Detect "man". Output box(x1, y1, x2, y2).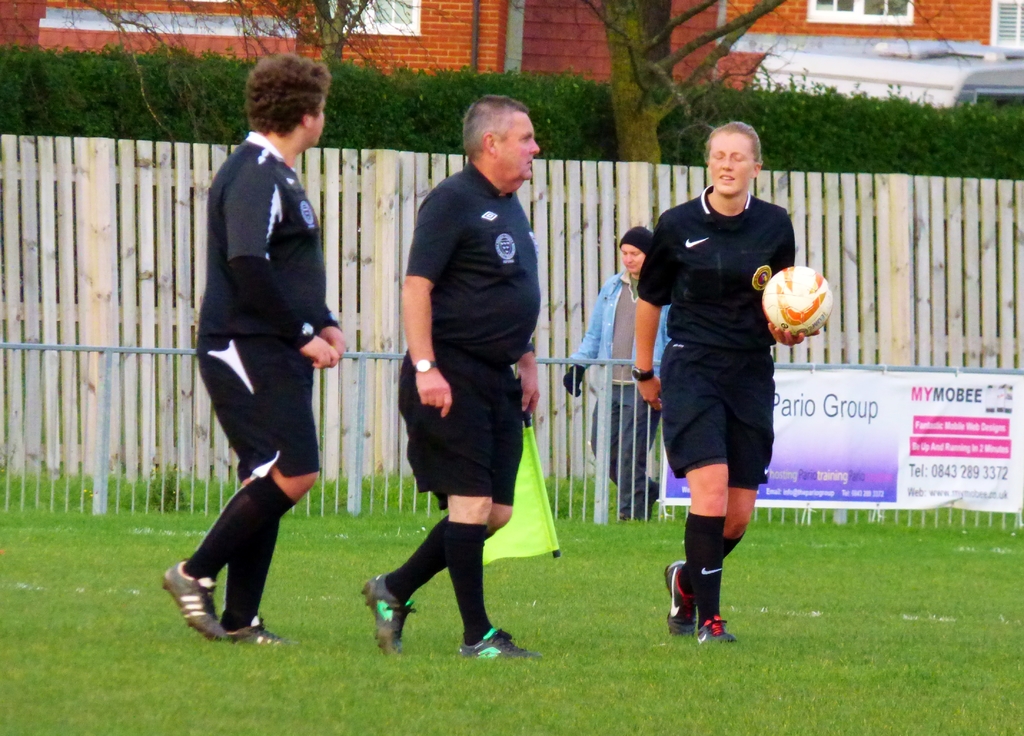
box(154, 52, 342, 657).
